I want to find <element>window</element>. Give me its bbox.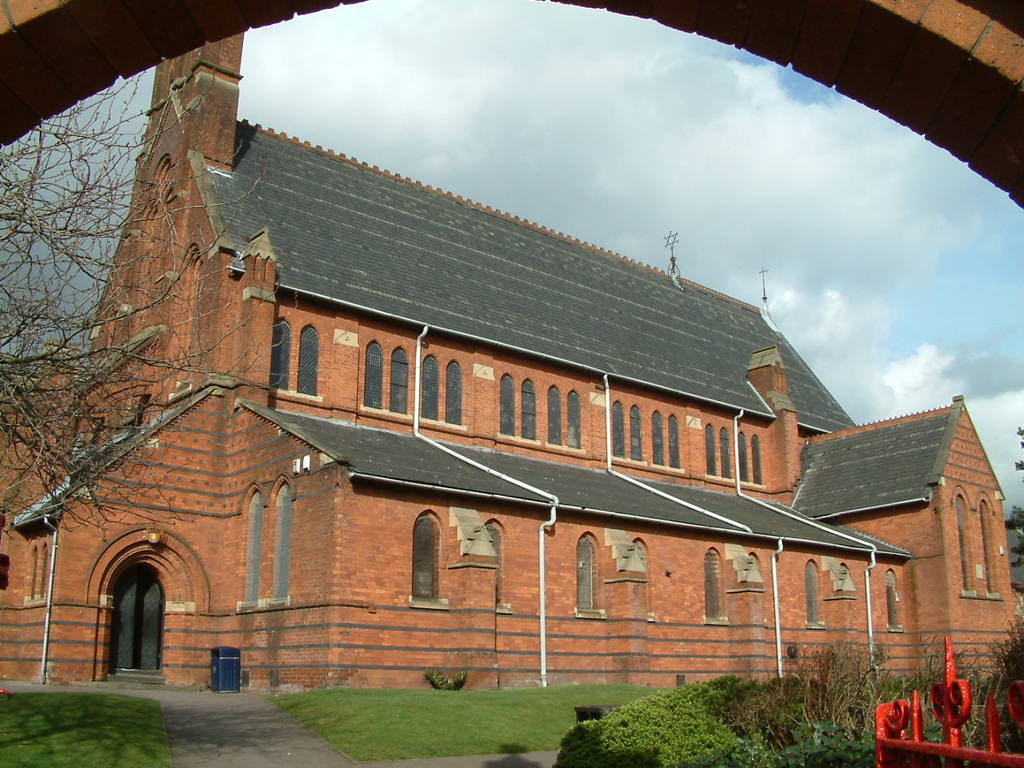
detection(503, 370, 519, 440).
